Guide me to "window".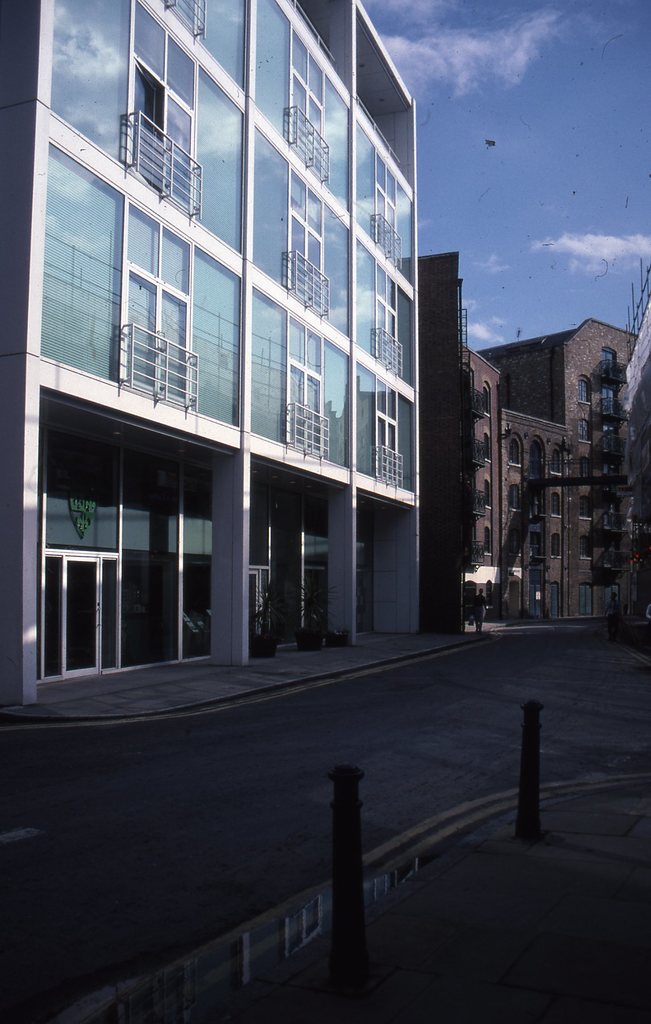
Guidance: select_region(379, 369, 399, 454).
